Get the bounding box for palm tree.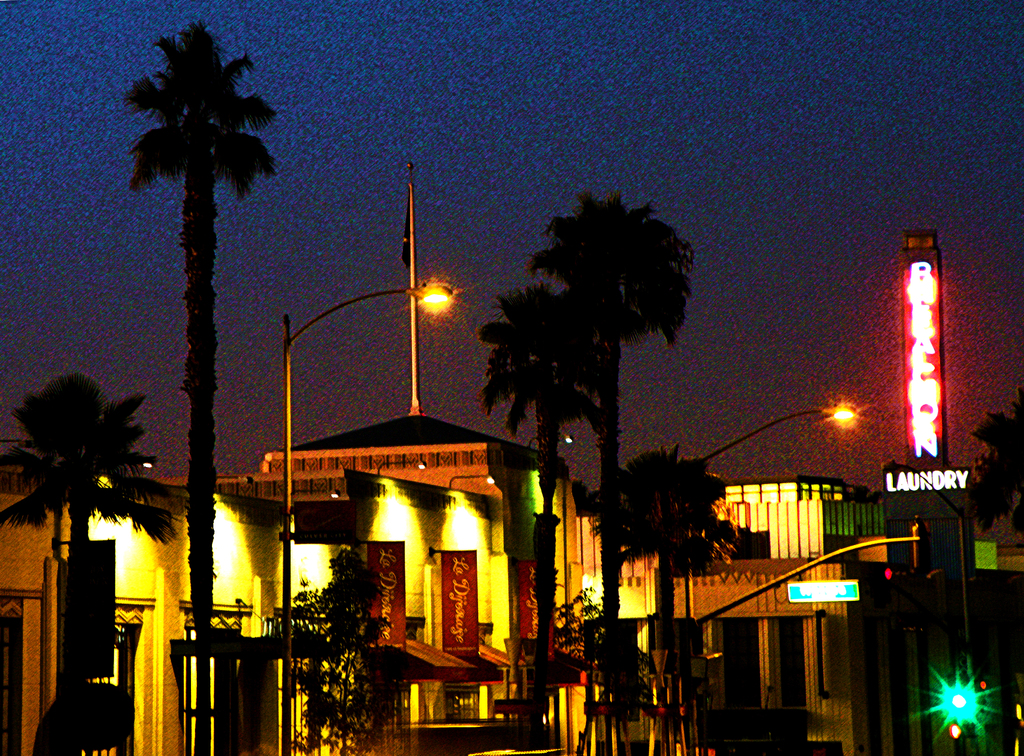
[975, 405, 1023, 486].
